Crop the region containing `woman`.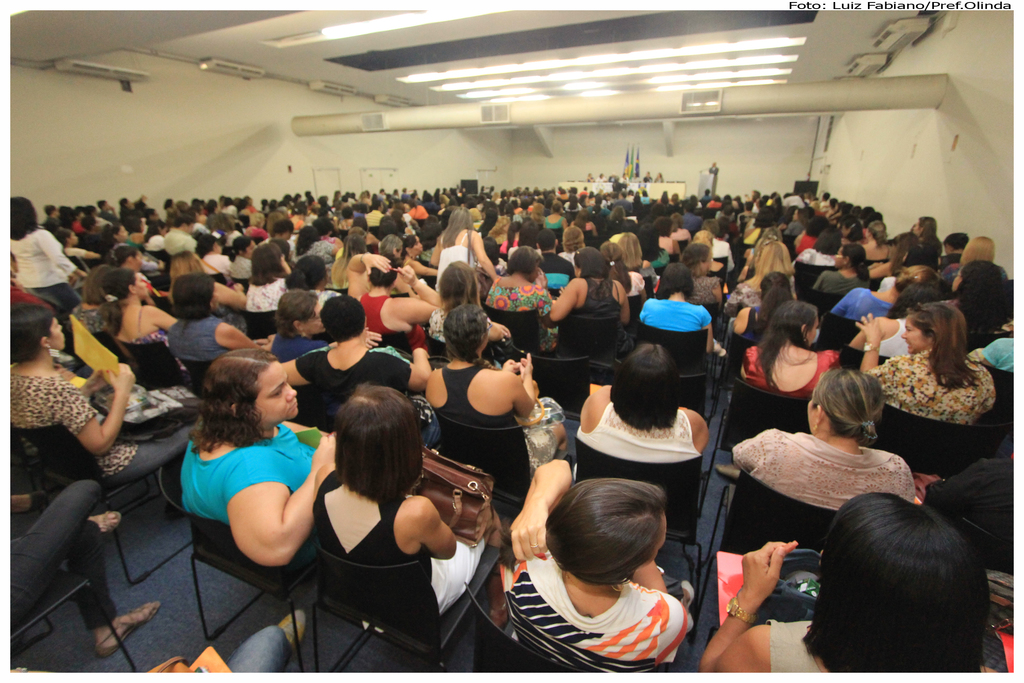
Crop region: <bbox>875, 281, 1010, 477</bbox>.
